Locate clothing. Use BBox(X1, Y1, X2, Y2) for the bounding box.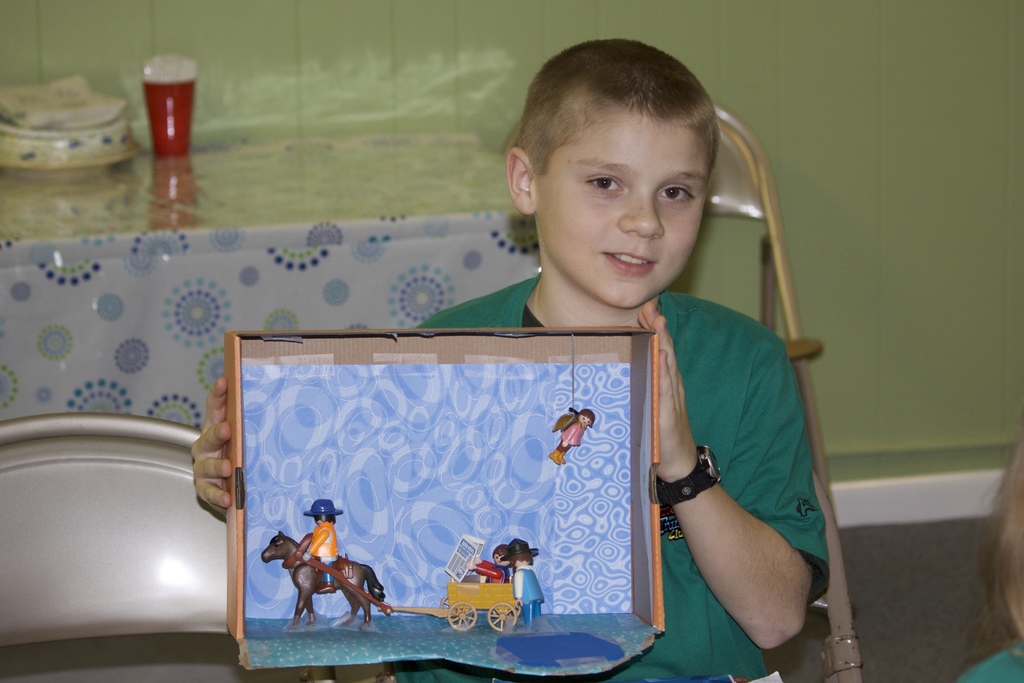
BBox(557, 421, 586, 451).
